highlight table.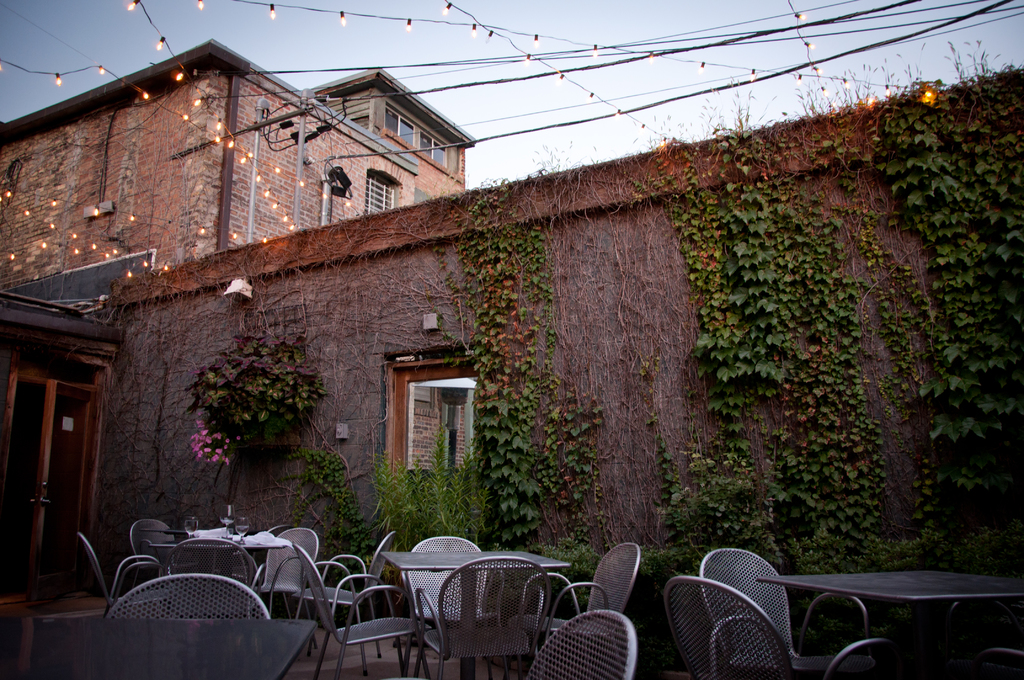
Highlighted region: [746, 572, 1023, 679].
